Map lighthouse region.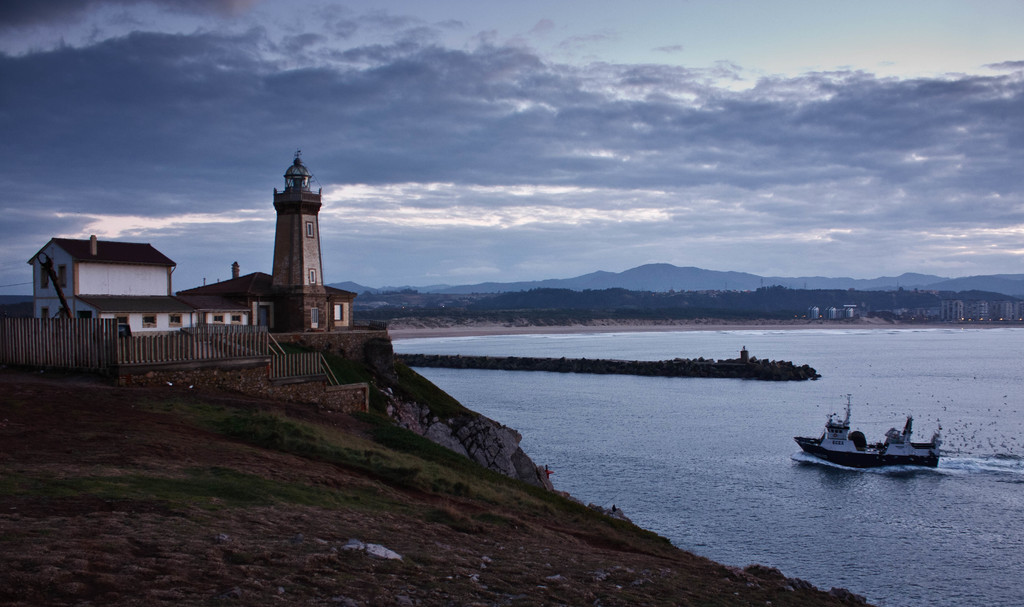
Mapped to {"x1": 242, "y1": 124, "x2": 345, "y2": 340}.
